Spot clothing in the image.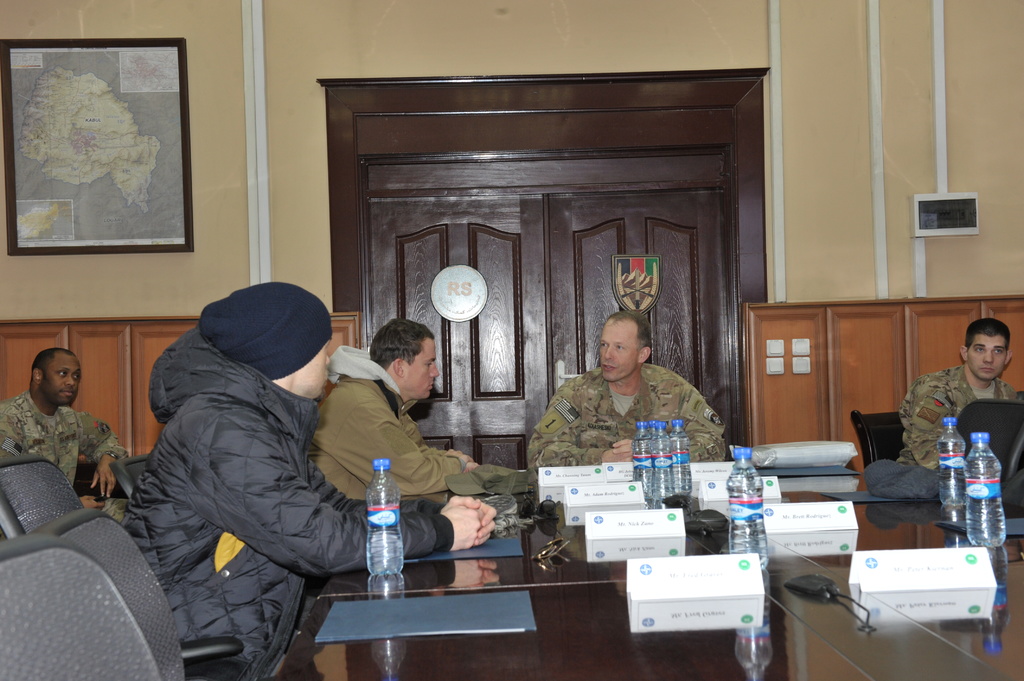
clothing found at (x1=115, y1=324, x2=452, y2=680).
